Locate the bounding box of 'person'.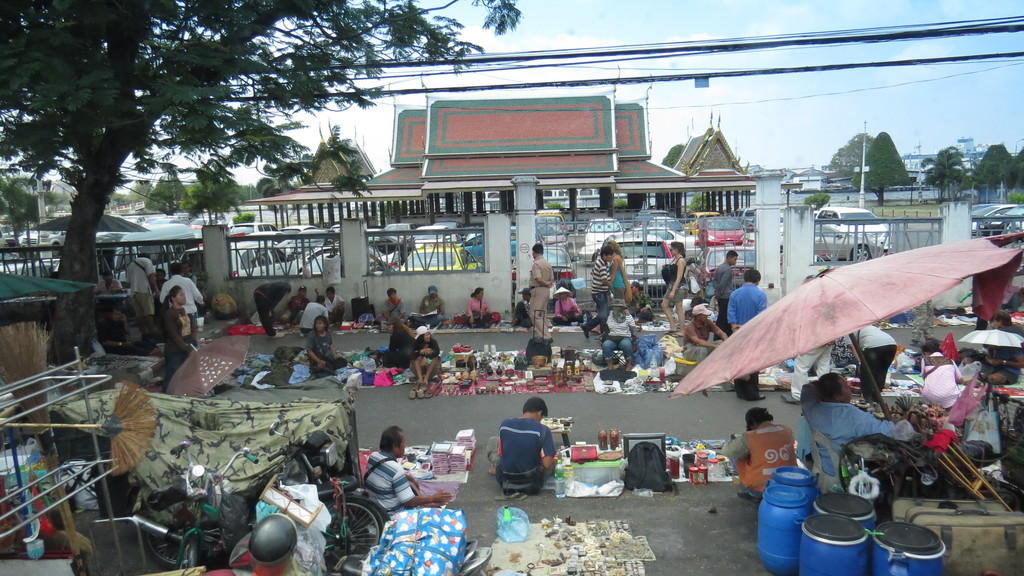
Bounding box: locate(541, 285, 584, 328).
